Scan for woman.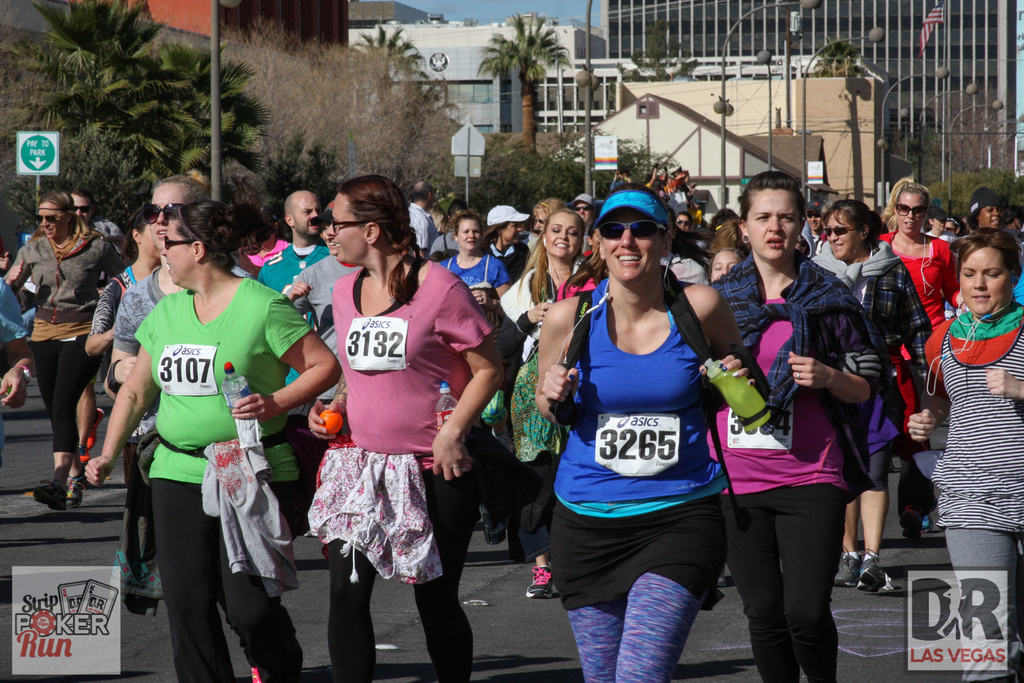
Scan result: box(428, 200, 472, 261).
